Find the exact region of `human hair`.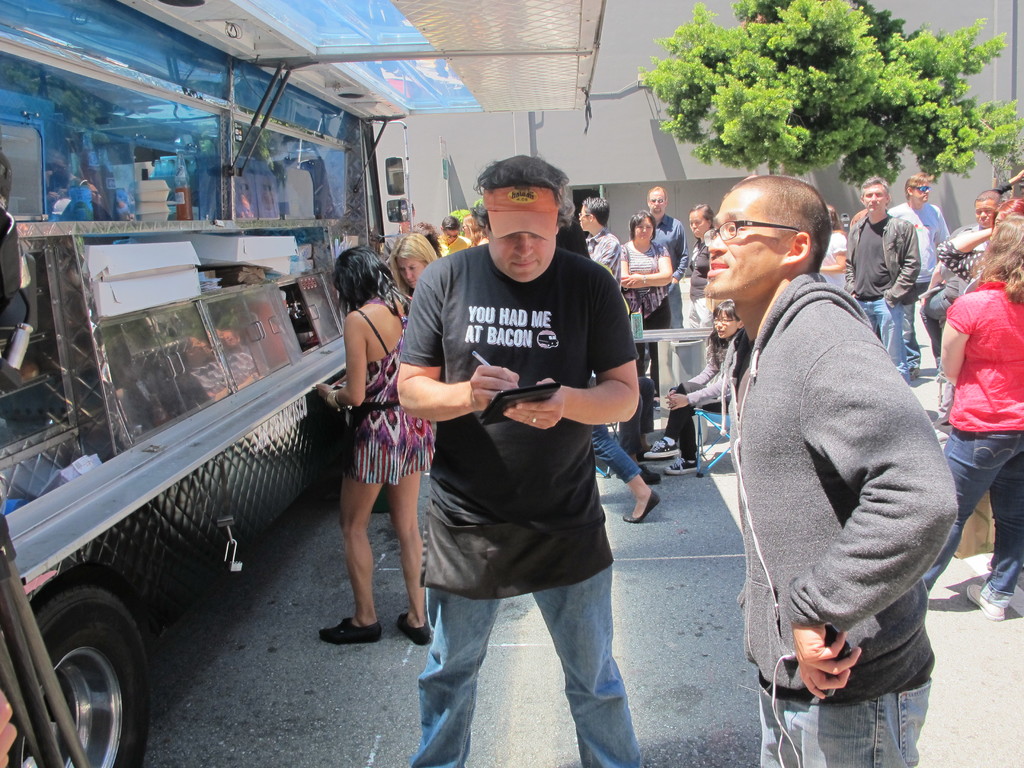
Exact region: left=965, top=212, right=1023, bottom=307.
